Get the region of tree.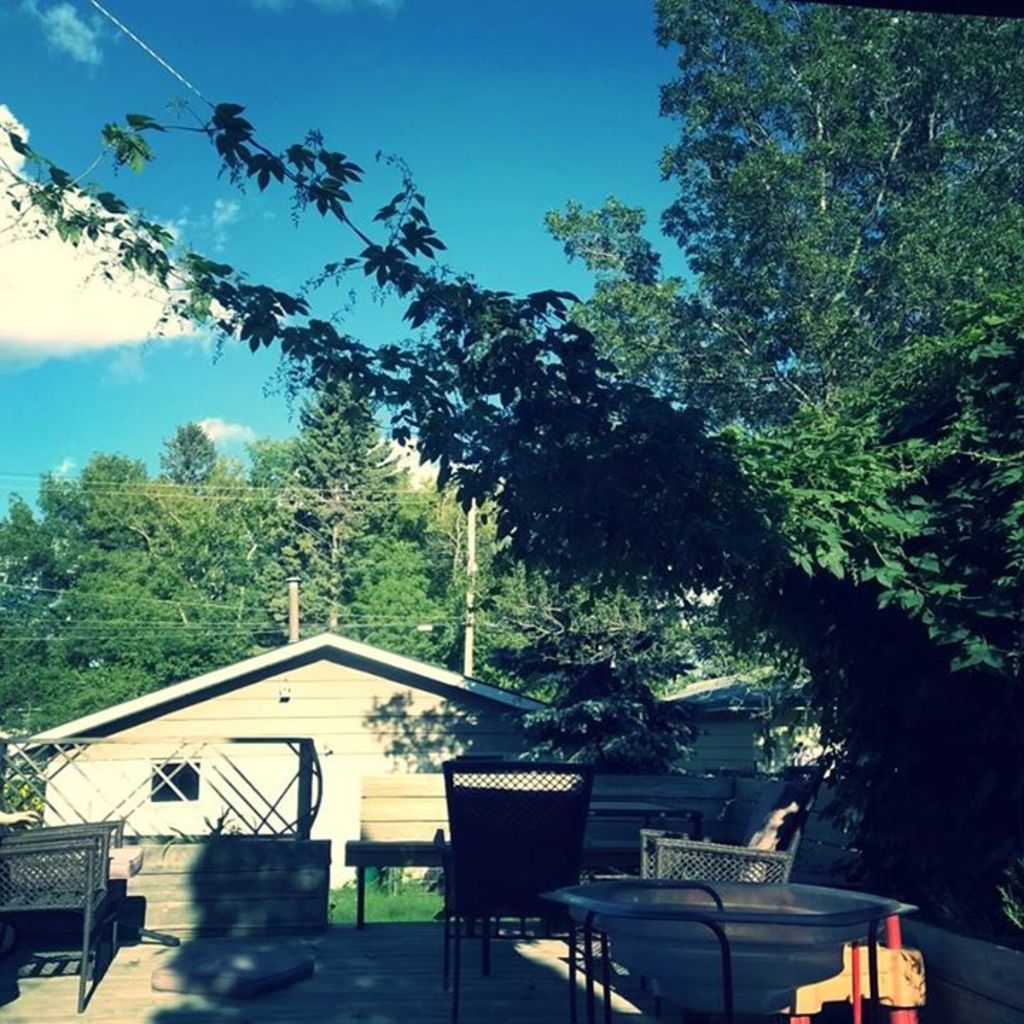
select_region(0, 1, 1023, 769).
